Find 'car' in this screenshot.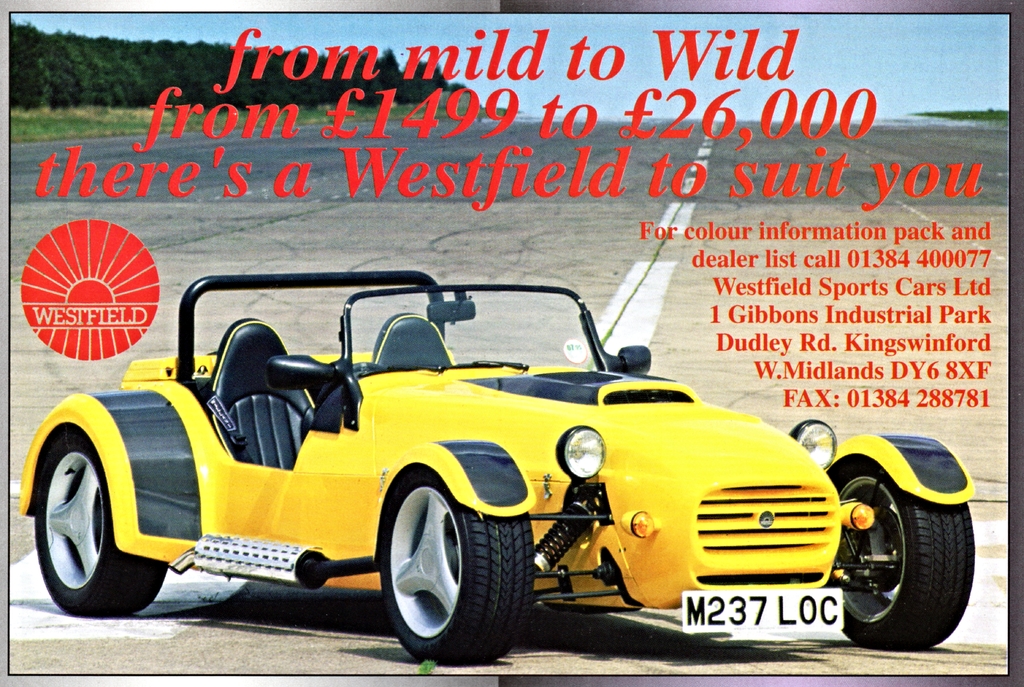
The bounding box for 'car' is (0, 262, 917, 662).
